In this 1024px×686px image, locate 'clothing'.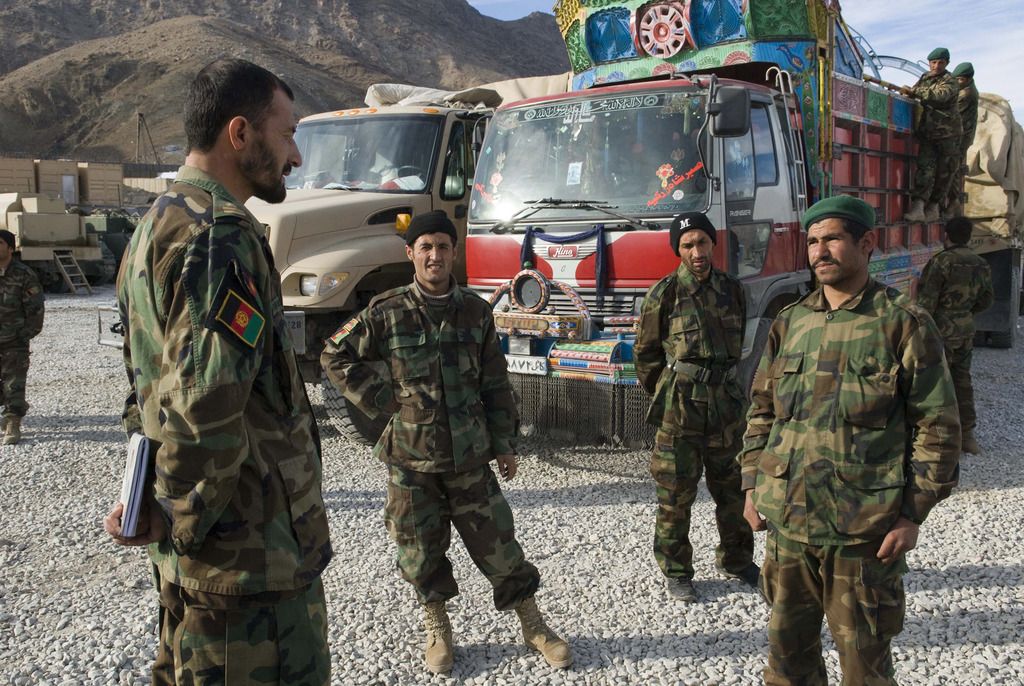
Bounding box: select_region(114, 167, 339, 685).
